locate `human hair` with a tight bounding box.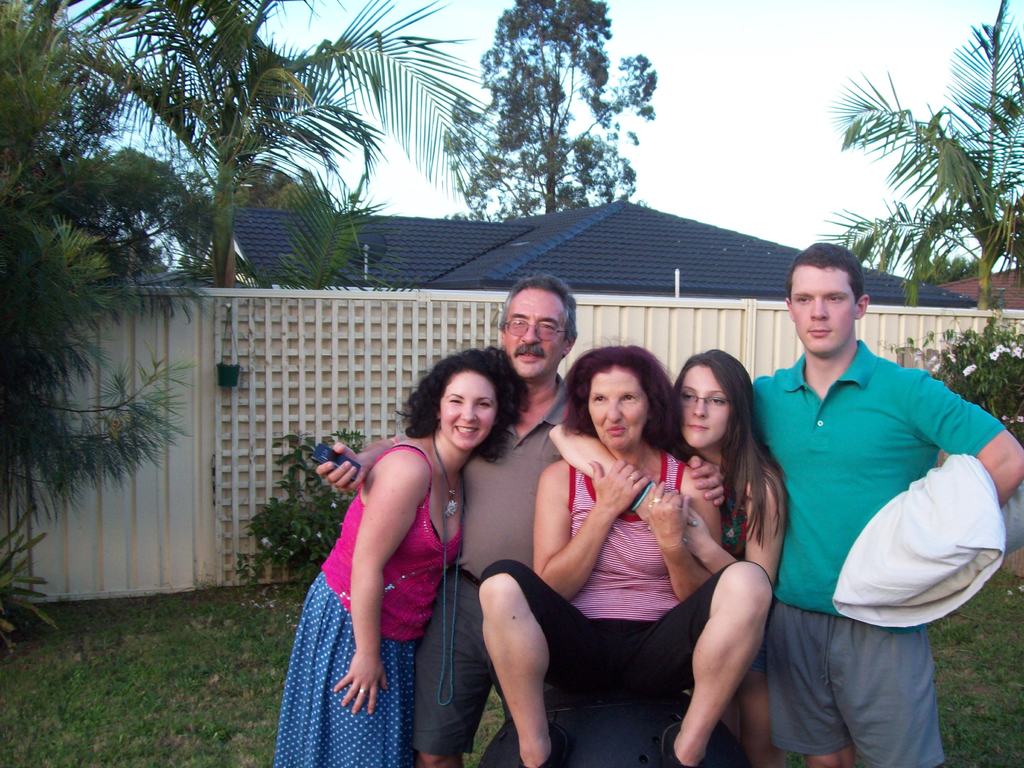
bbox(495, 271, 579, 341).
